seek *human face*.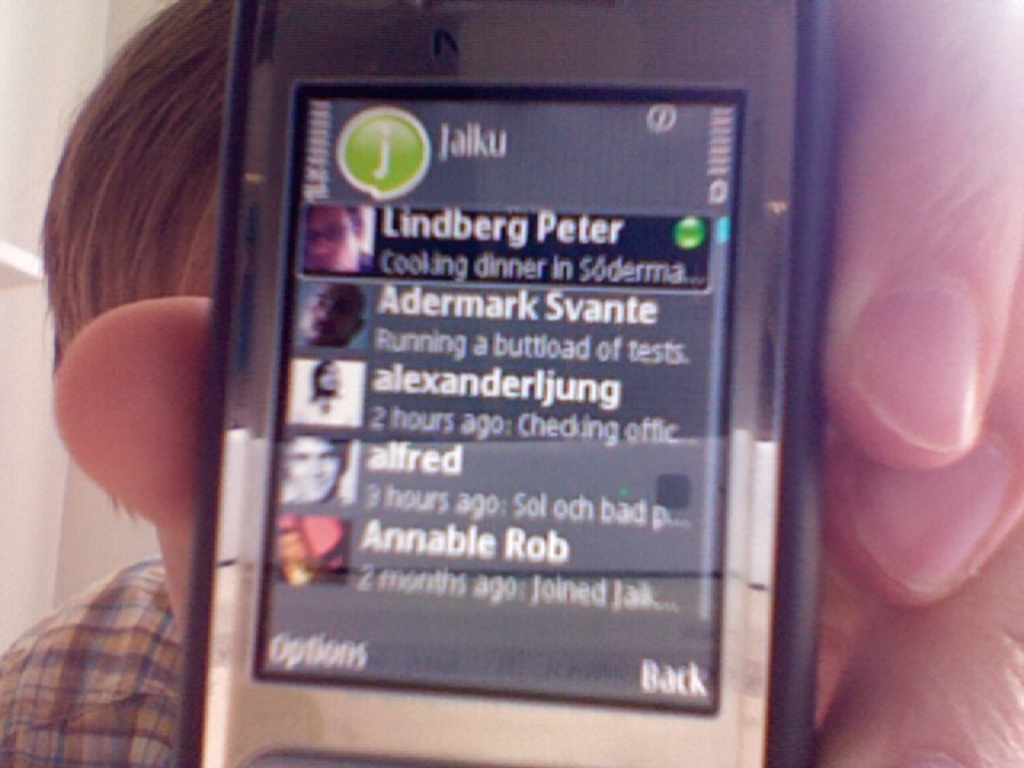
select_region(315, 362, 346, 397).
